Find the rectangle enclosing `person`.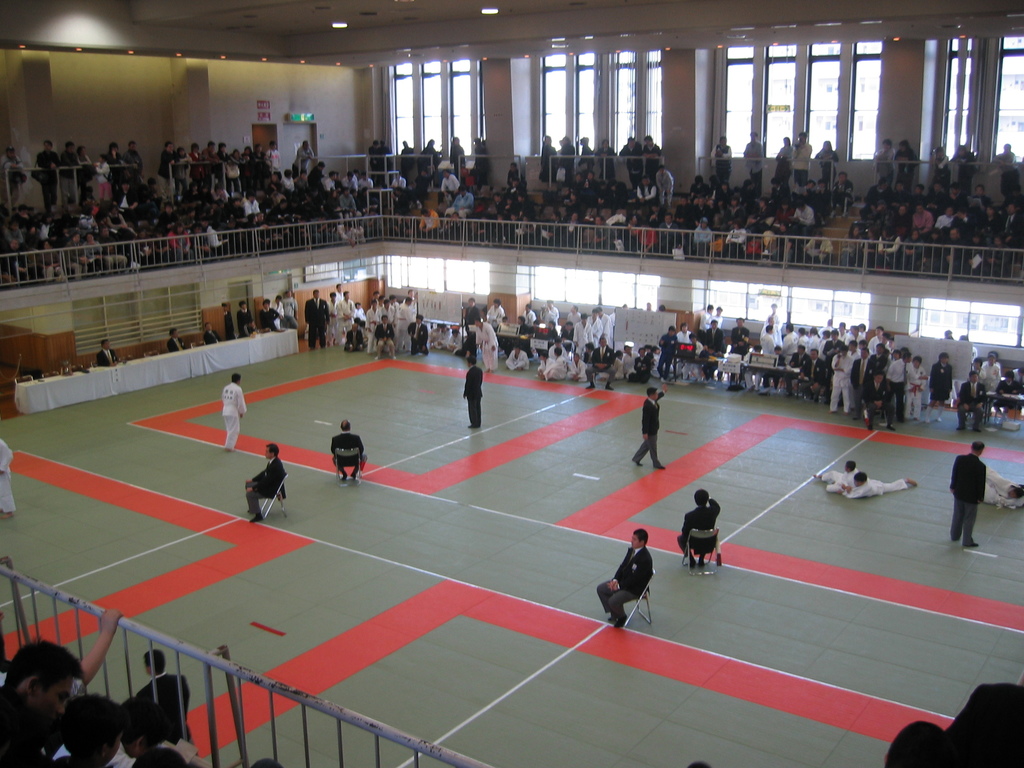
739:340:765:392.
